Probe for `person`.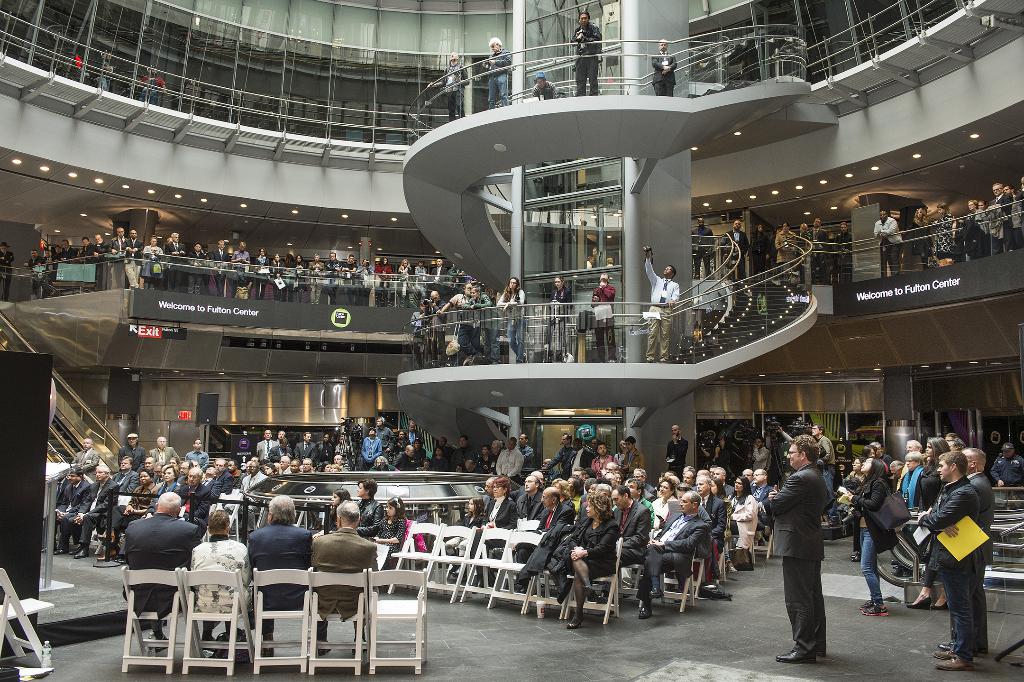
Probe result: x1=644 y1=246 x2=681 y2=367.
